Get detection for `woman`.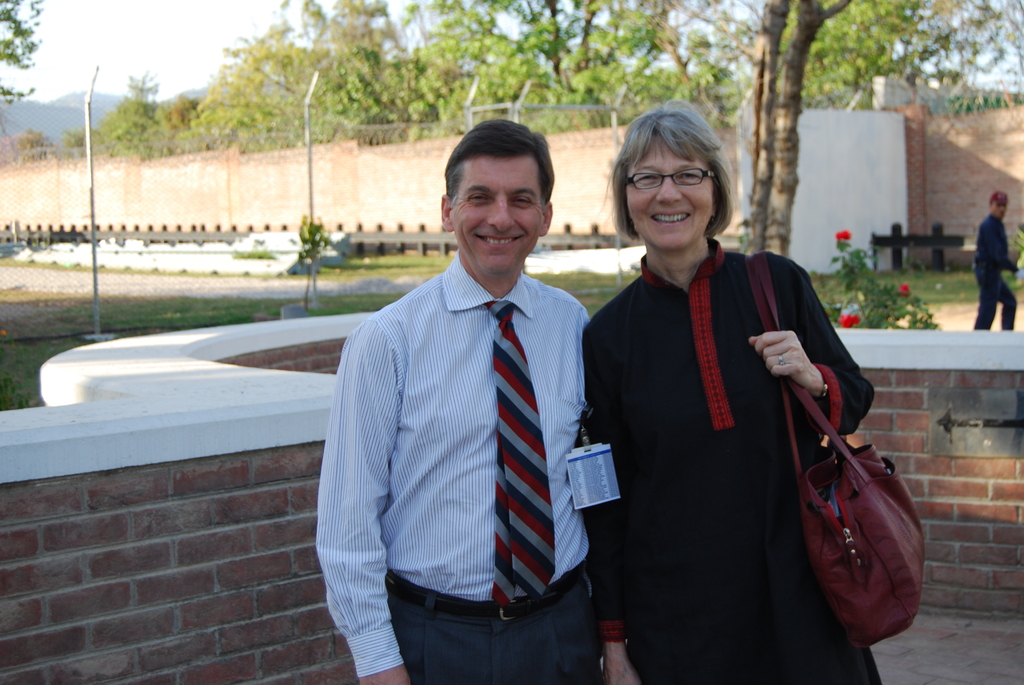
Detection: [582, 120, 873, 681].
